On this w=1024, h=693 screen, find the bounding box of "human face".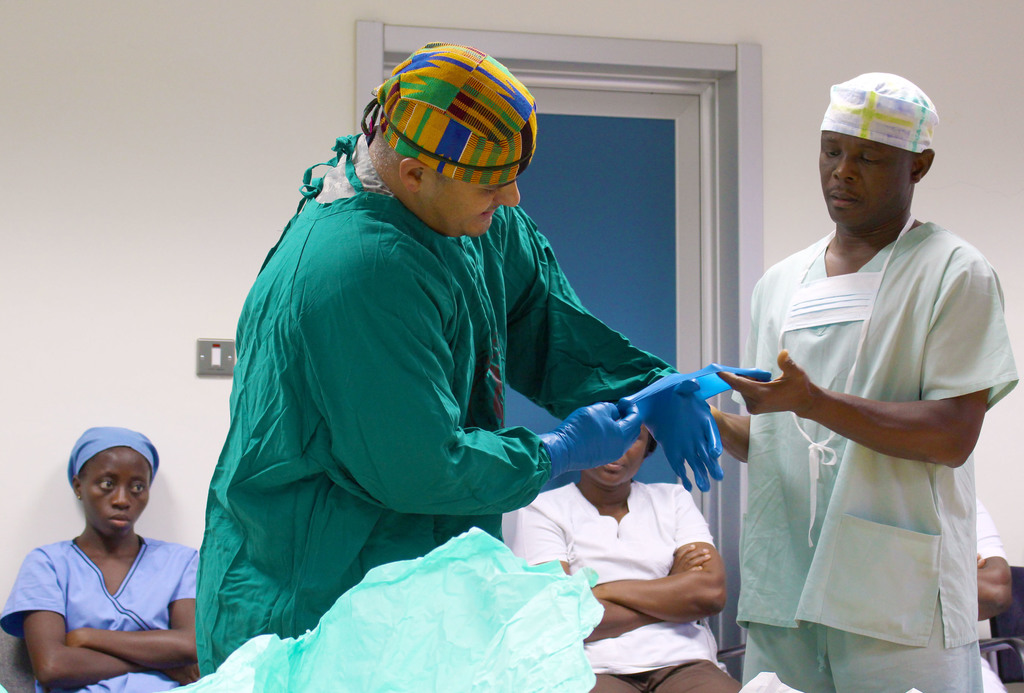
Bounding box: (79,445,148,534).
